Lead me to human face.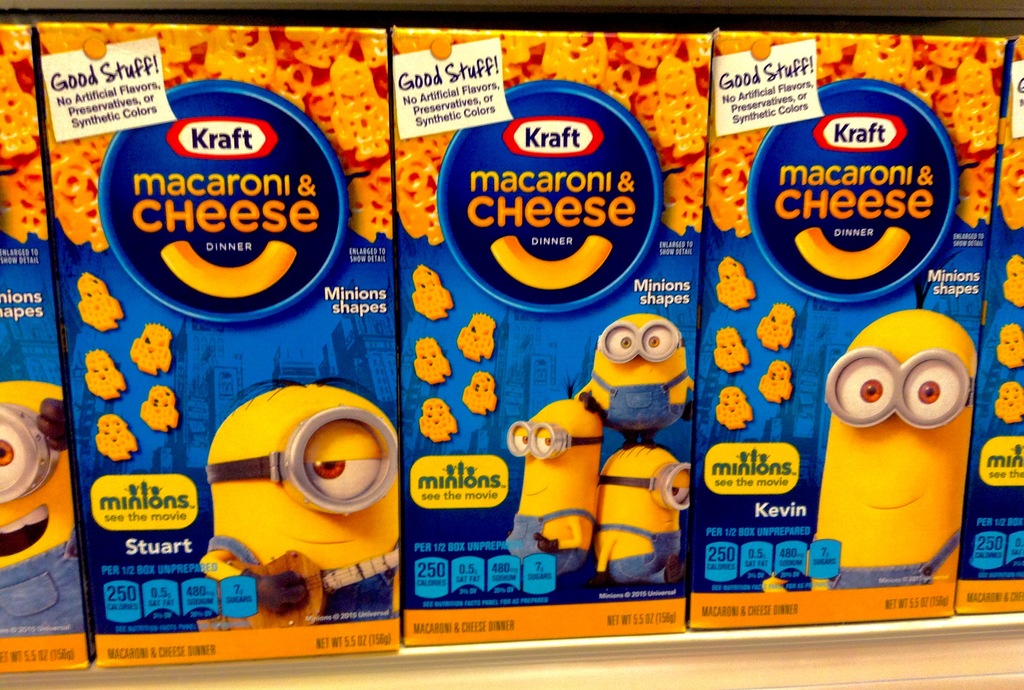
Lead to detection(630, 452, 687, 526).
